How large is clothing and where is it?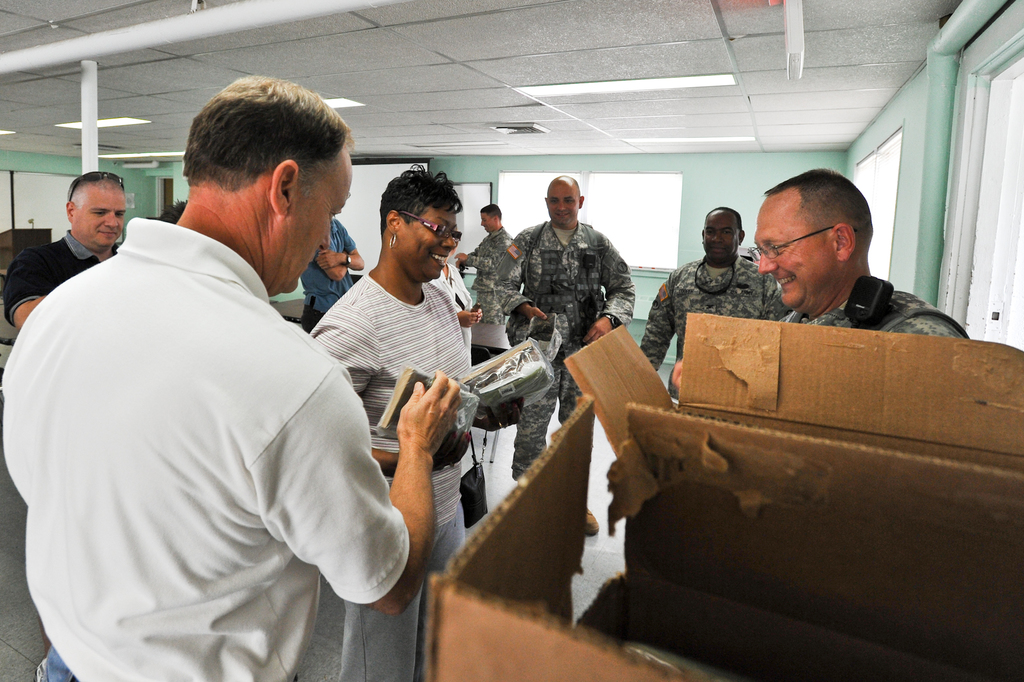
Bounding box: detection(303, 265, 471, 681).
